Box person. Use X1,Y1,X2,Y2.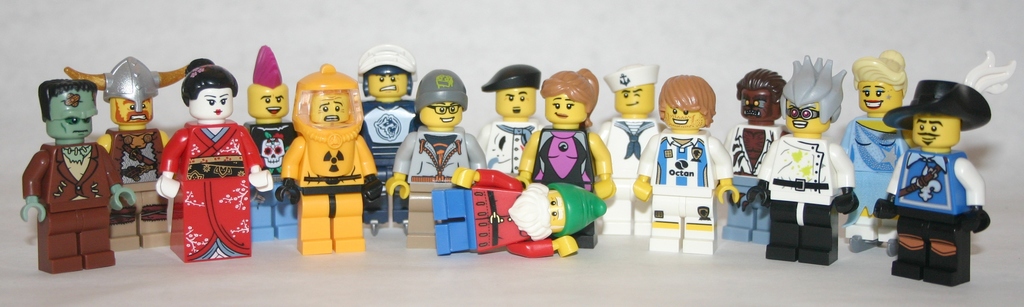
838,42,915,242.
